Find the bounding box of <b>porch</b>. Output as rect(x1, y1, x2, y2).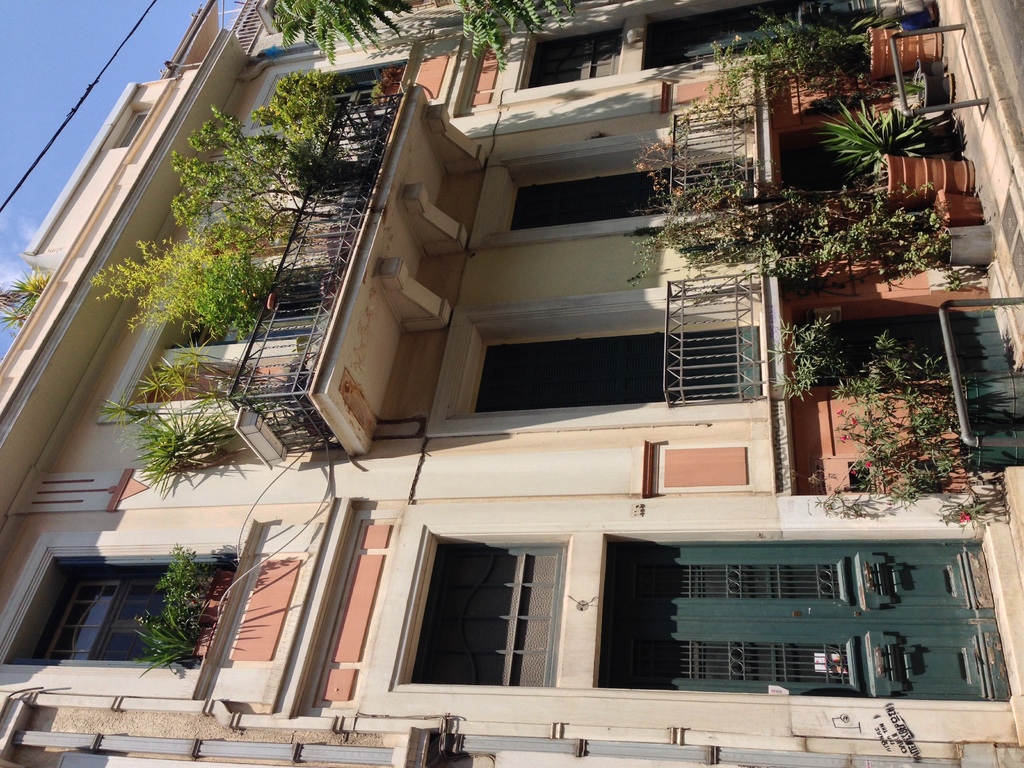
rect(660, 98, 758, 200).
